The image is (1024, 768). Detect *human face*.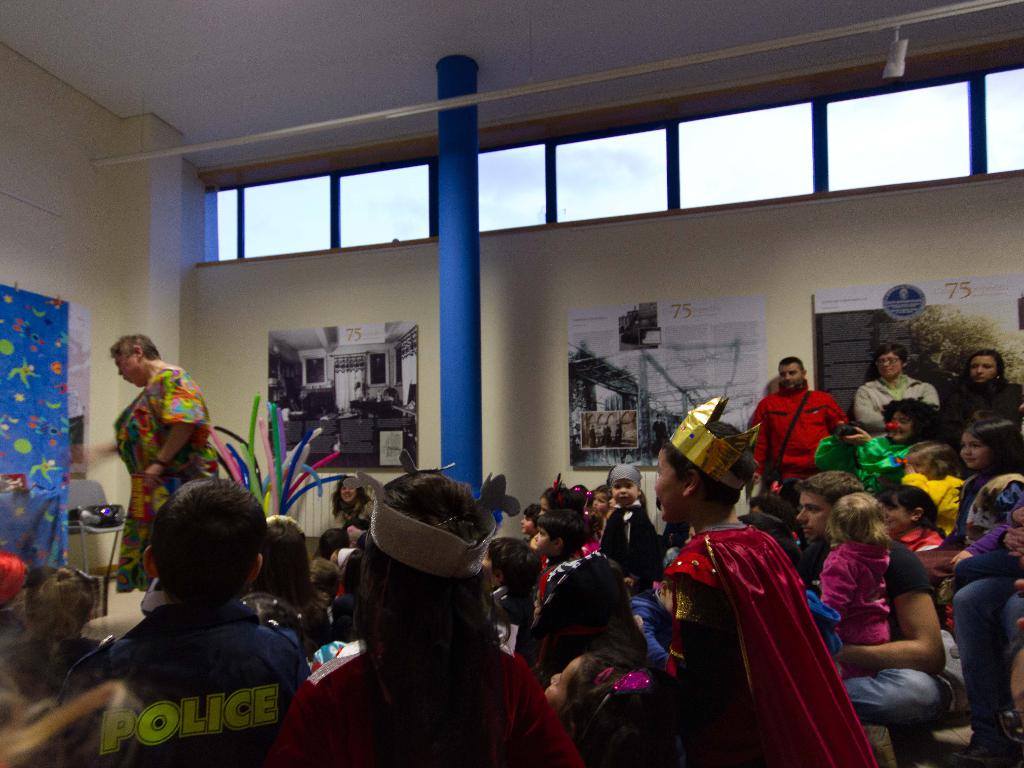
Detection: <bbox>532, 515, 563, 555</bbox>.
